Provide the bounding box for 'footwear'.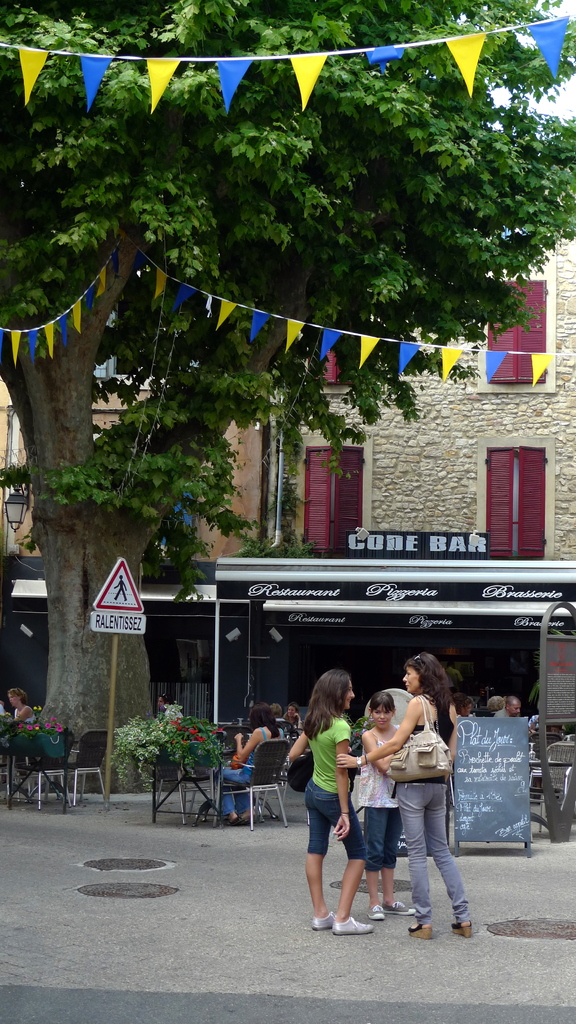
(382, 903, 419, 917).
